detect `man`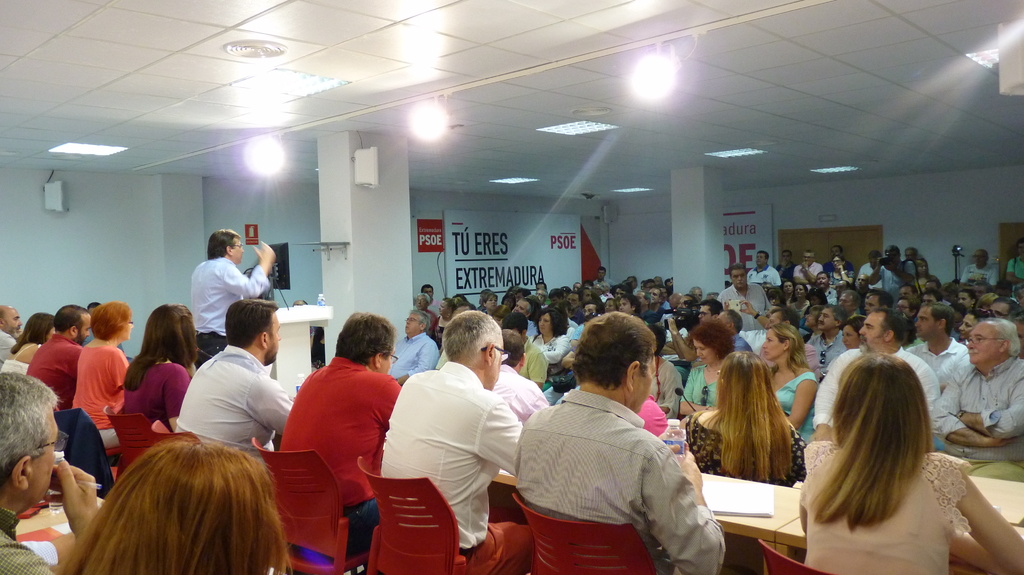
box=[378, 308, 525, 574]
